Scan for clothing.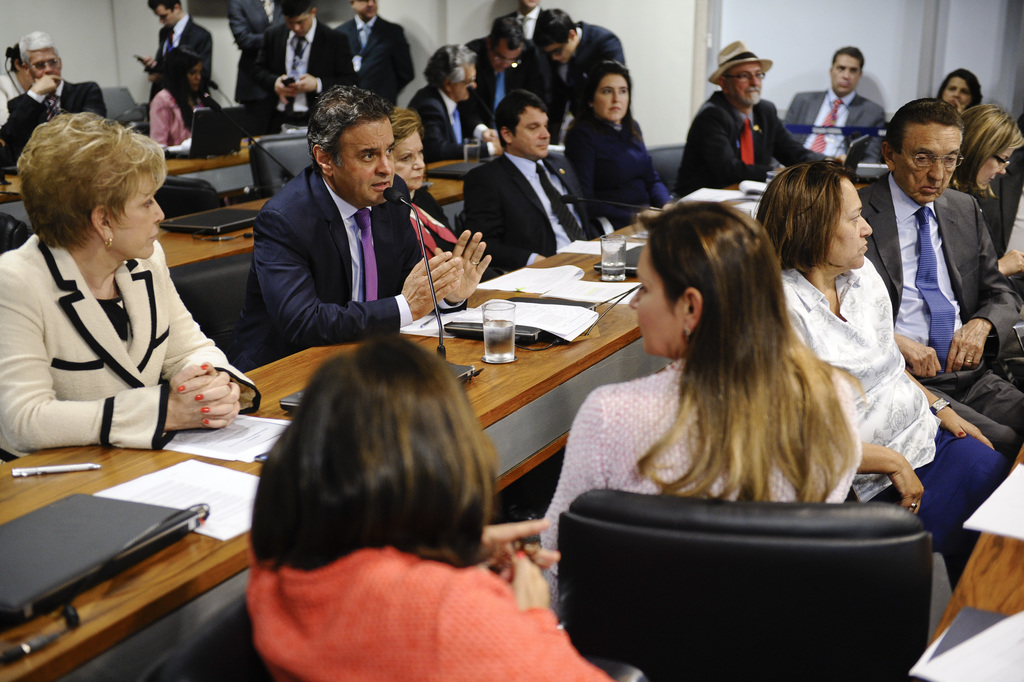
Scan result: <region>386, 173, 473, 267</region>.
